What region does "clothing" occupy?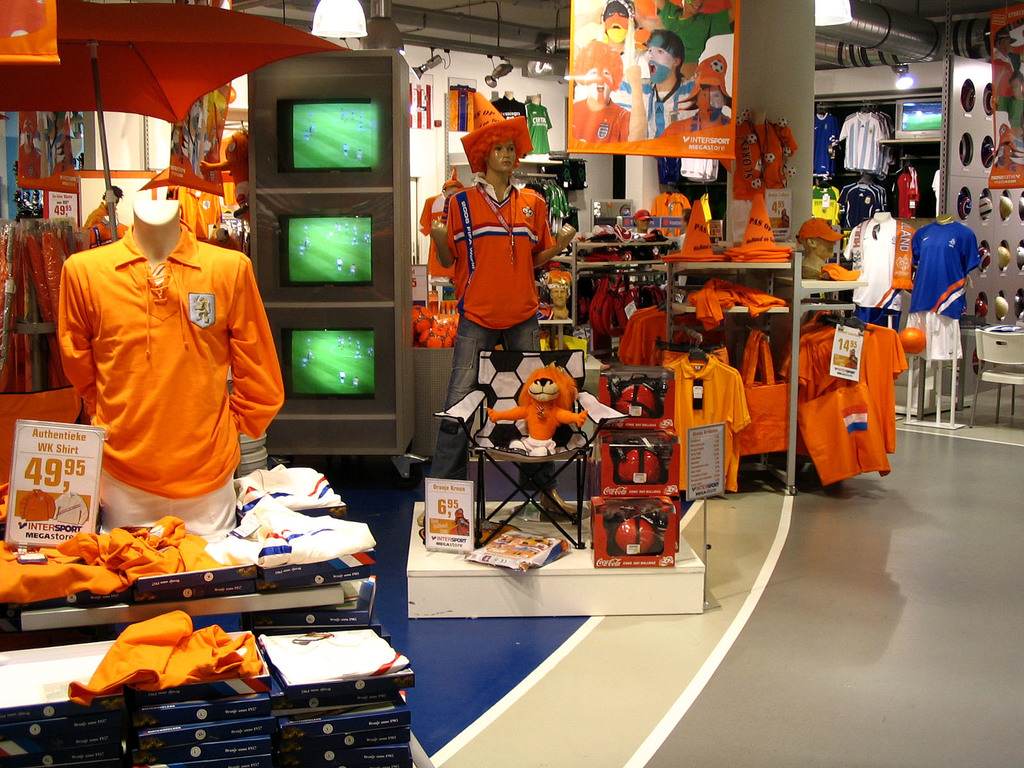
(652, 6, 734, 61).
